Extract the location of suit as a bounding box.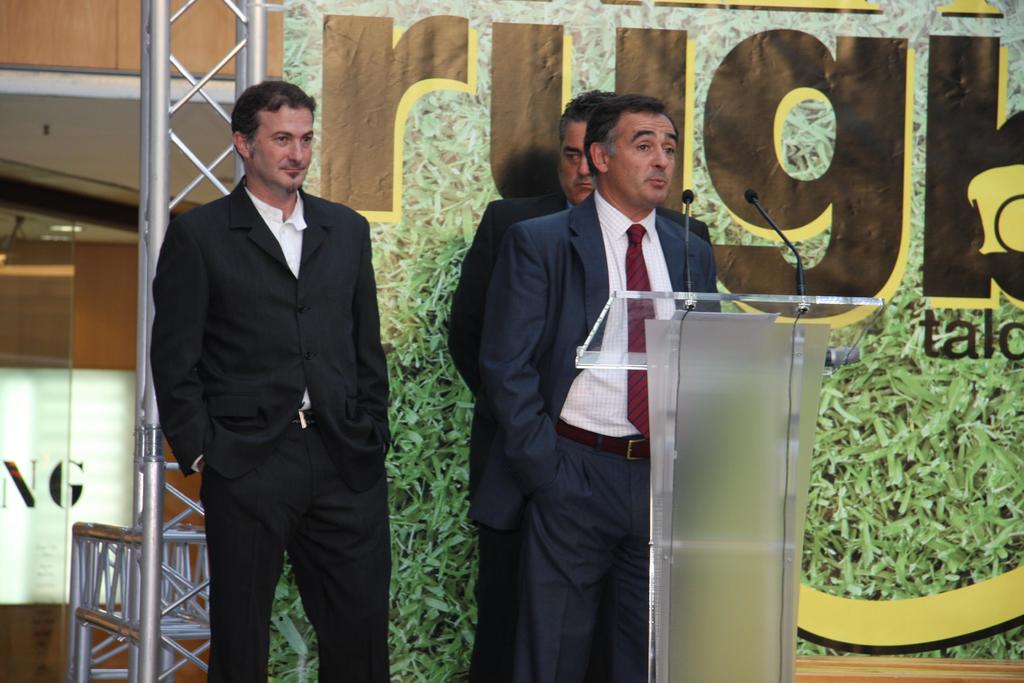
bbox=[150, 177, 392, 682].
